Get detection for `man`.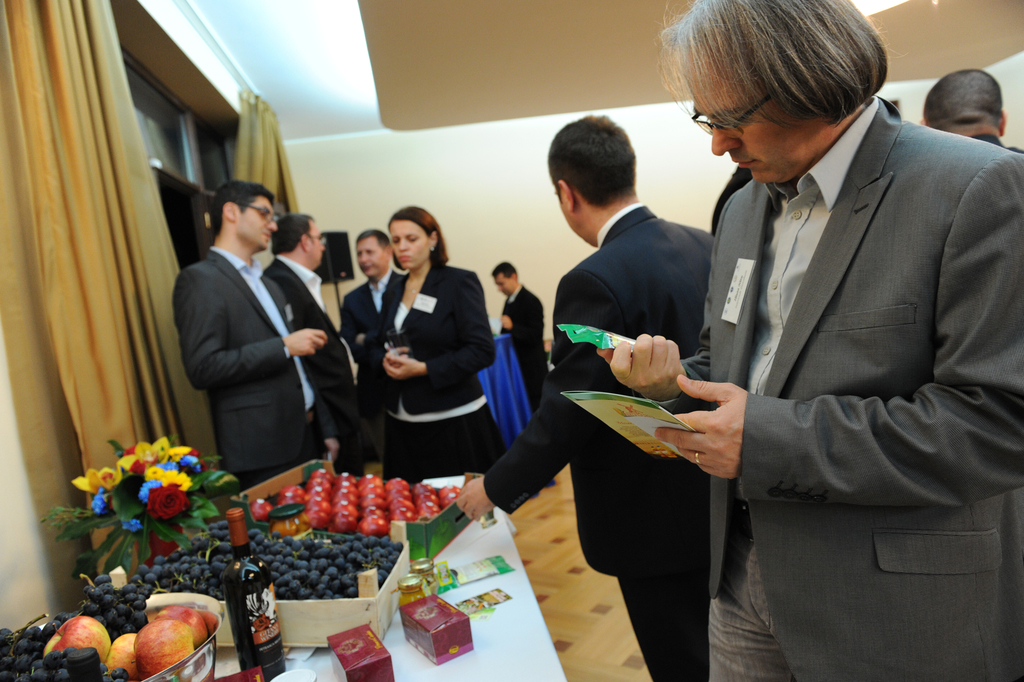
Detection: <box>491,258,547,412</box>.
